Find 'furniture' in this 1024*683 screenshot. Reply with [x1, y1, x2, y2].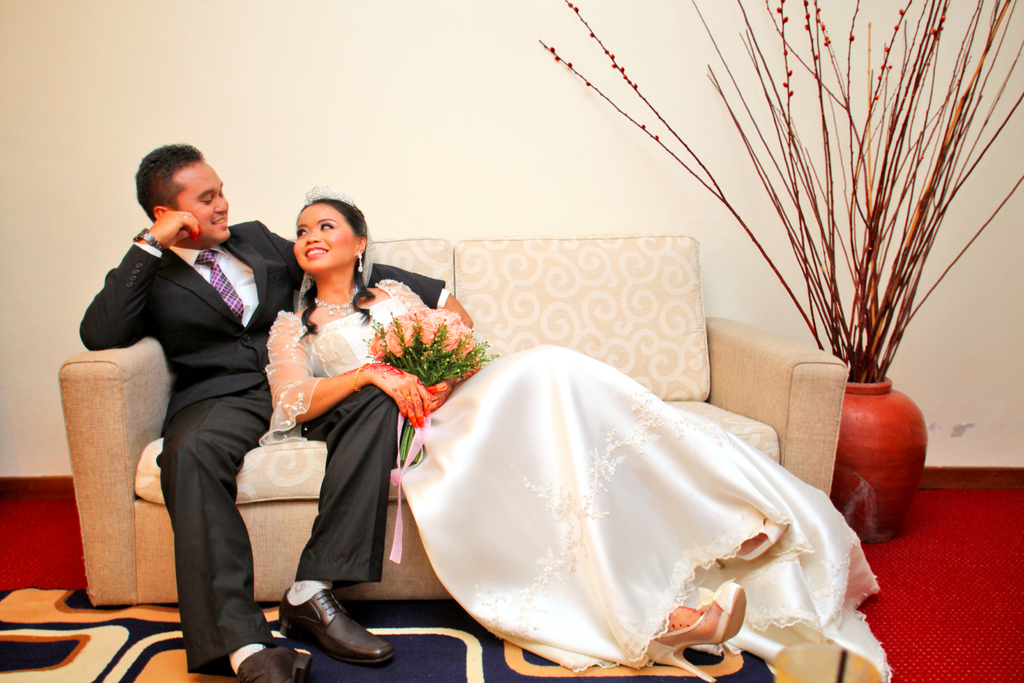
[57, 233, 847, 606].
